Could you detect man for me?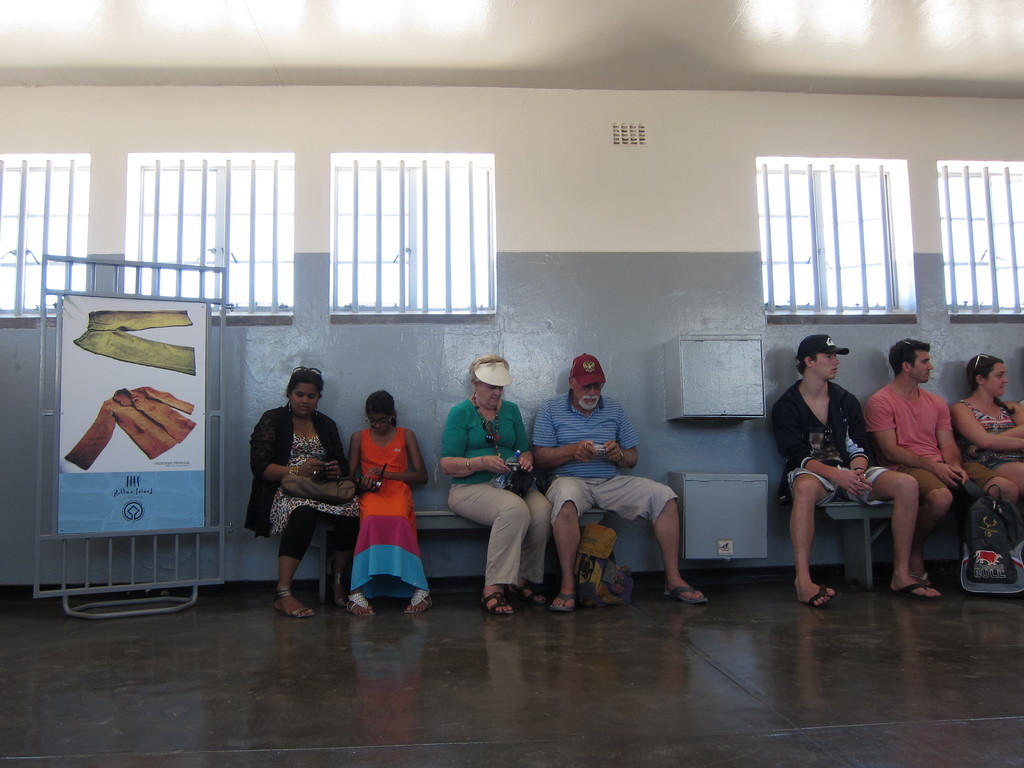
Detection result: 532:355:712:606.
